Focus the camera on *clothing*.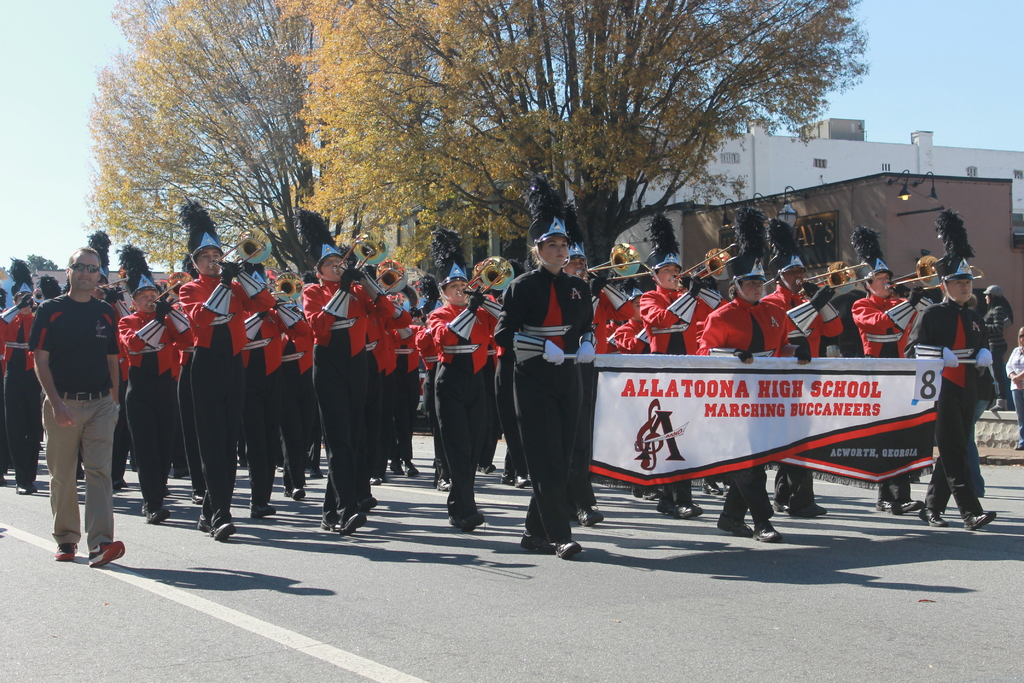
Focus region: rect(239, 437, 251, 468).
